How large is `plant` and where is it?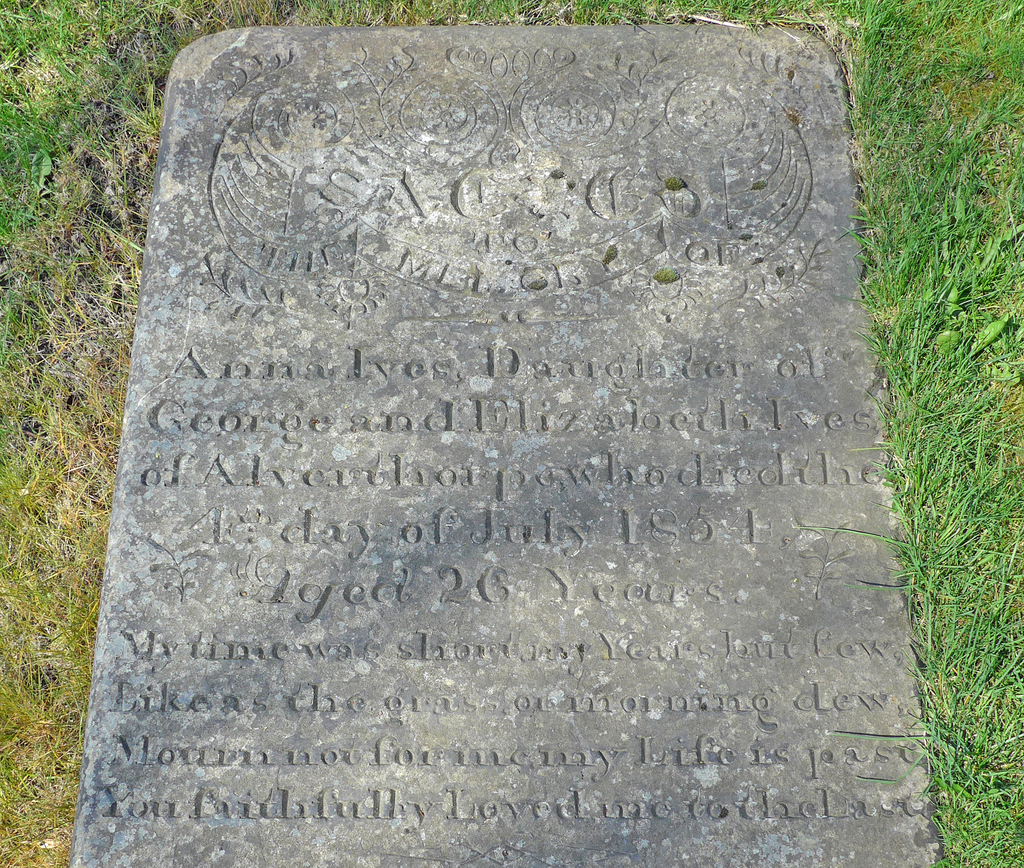
Bounding box: <region>749, 177, 772, 190</region>.
